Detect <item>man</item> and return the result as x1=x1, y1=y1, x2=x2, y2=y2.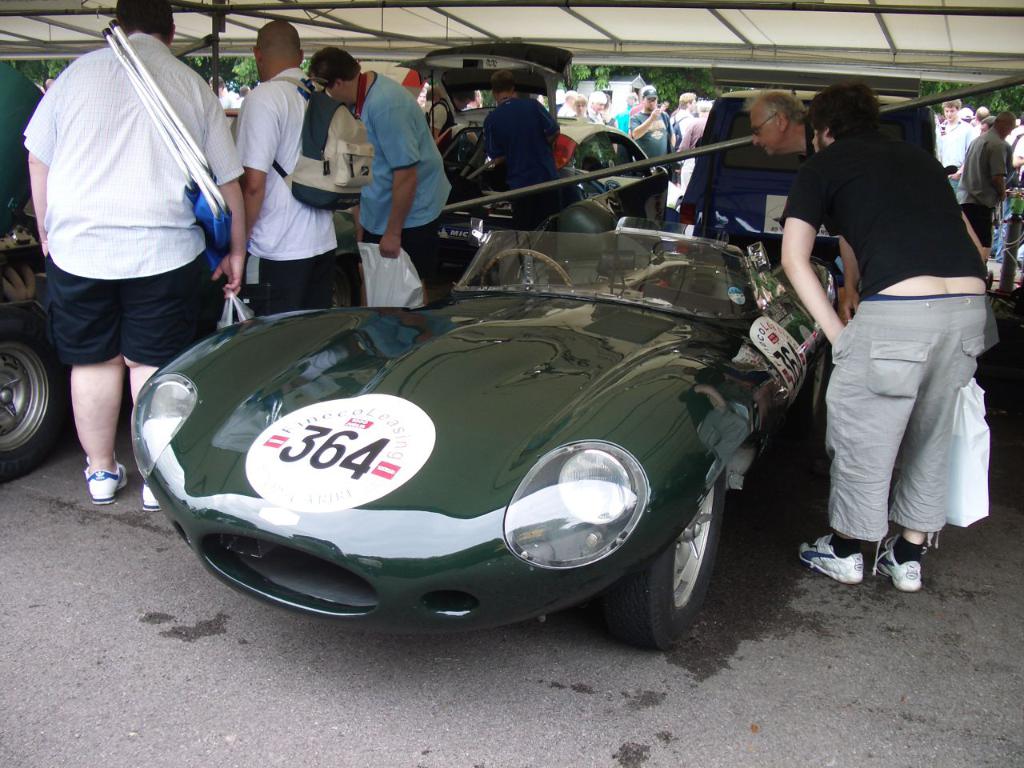
x1=753, y1=94, x2=838, y2=222.
